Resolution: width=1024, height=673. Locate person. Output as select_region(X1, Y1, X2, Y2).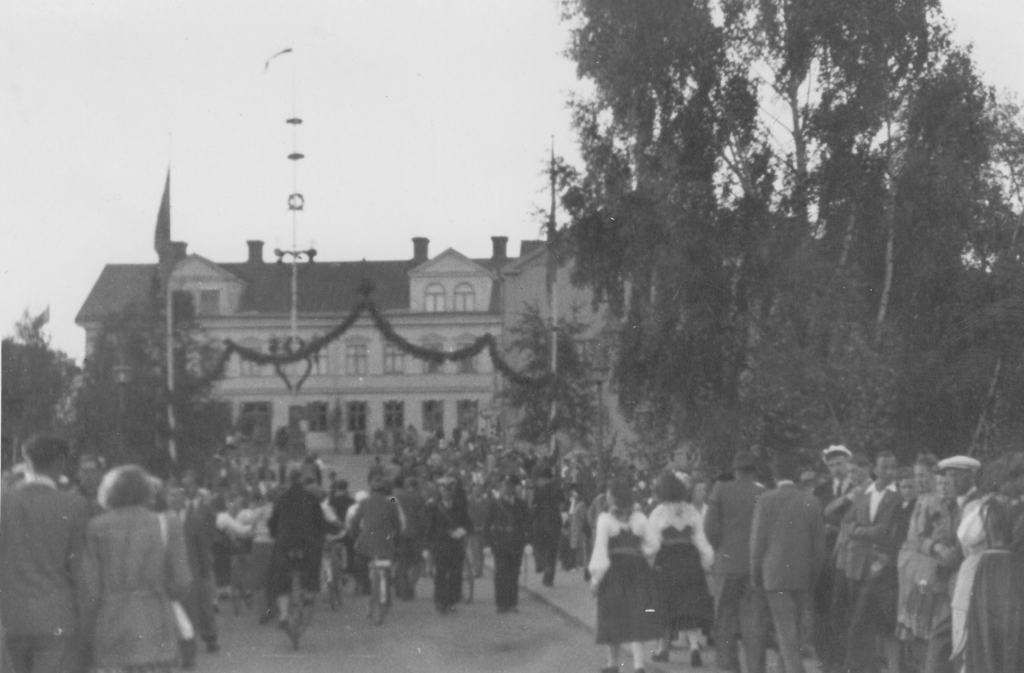
select_region(79, 460, 189, 672).
